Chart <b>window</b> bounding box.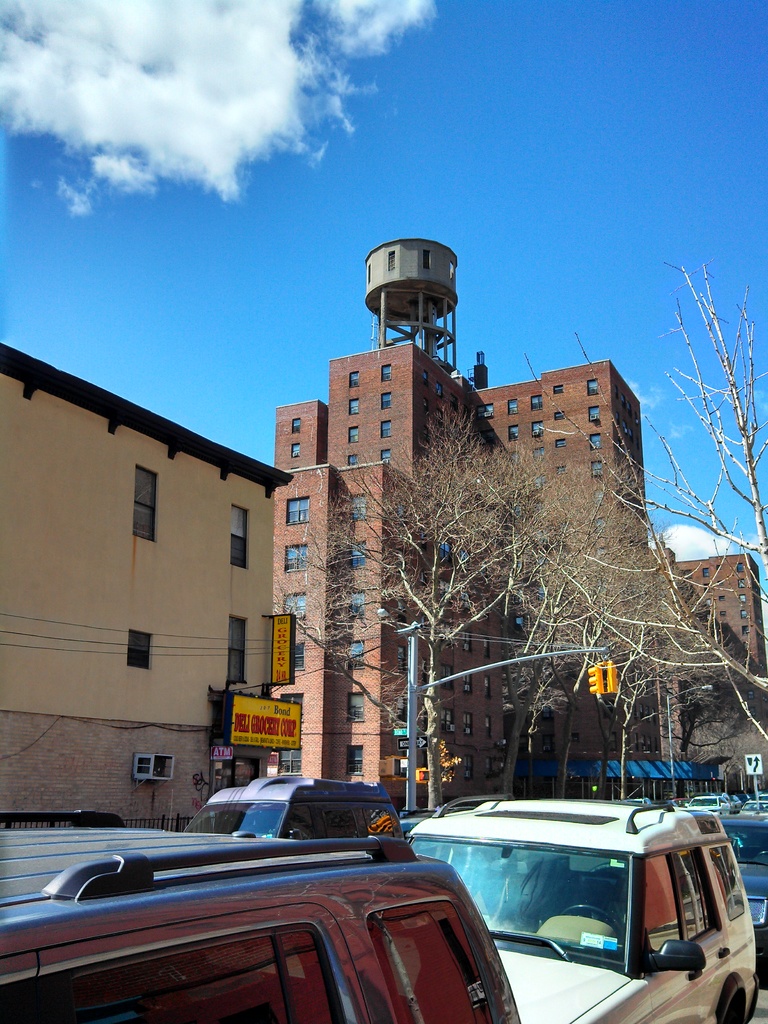
Charted: region(348, 372, 361, 384).
